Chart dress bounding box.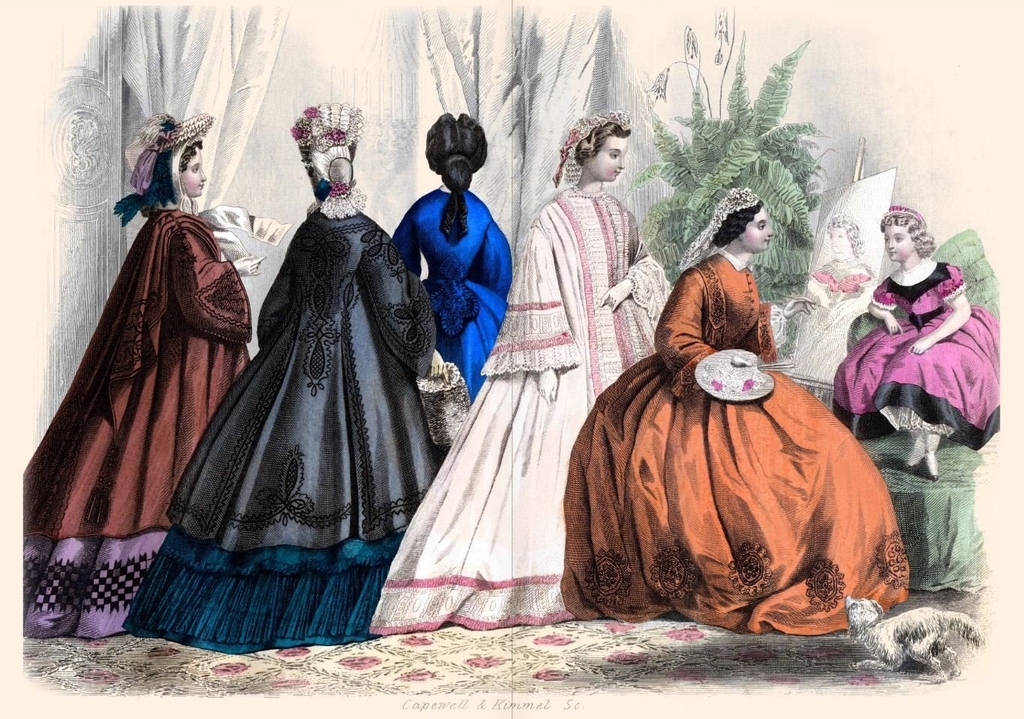
Charted: Rect(22, 210, 260, 639).
